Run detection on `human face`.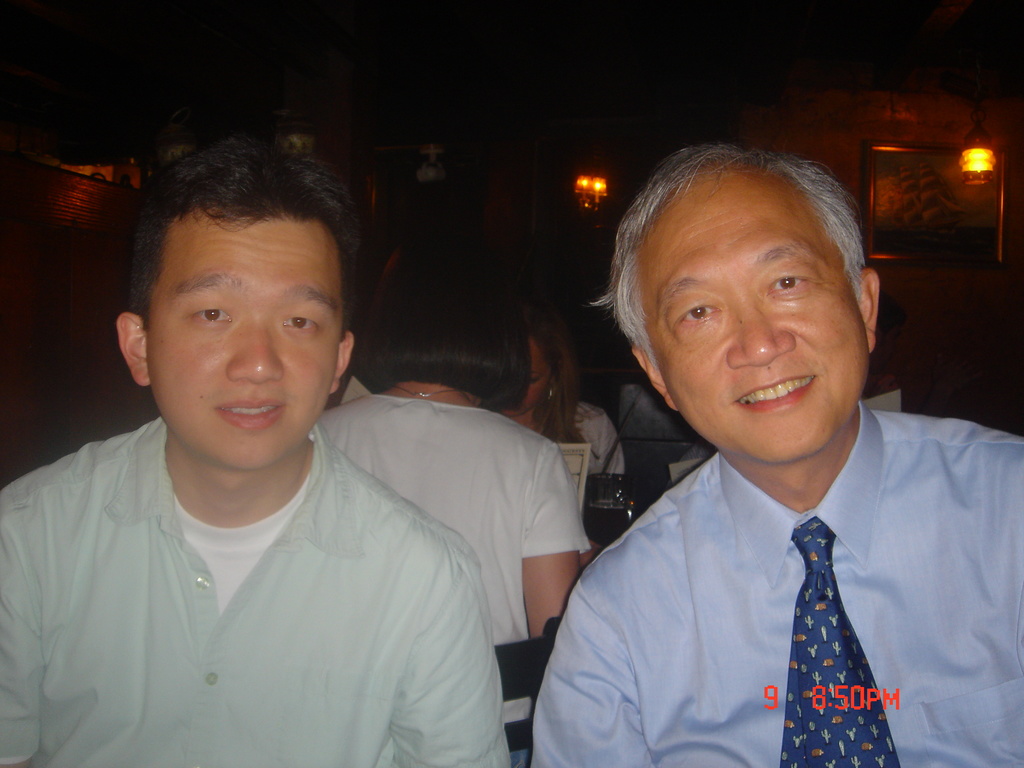
Result: detection(502, 337, 548, 418).
